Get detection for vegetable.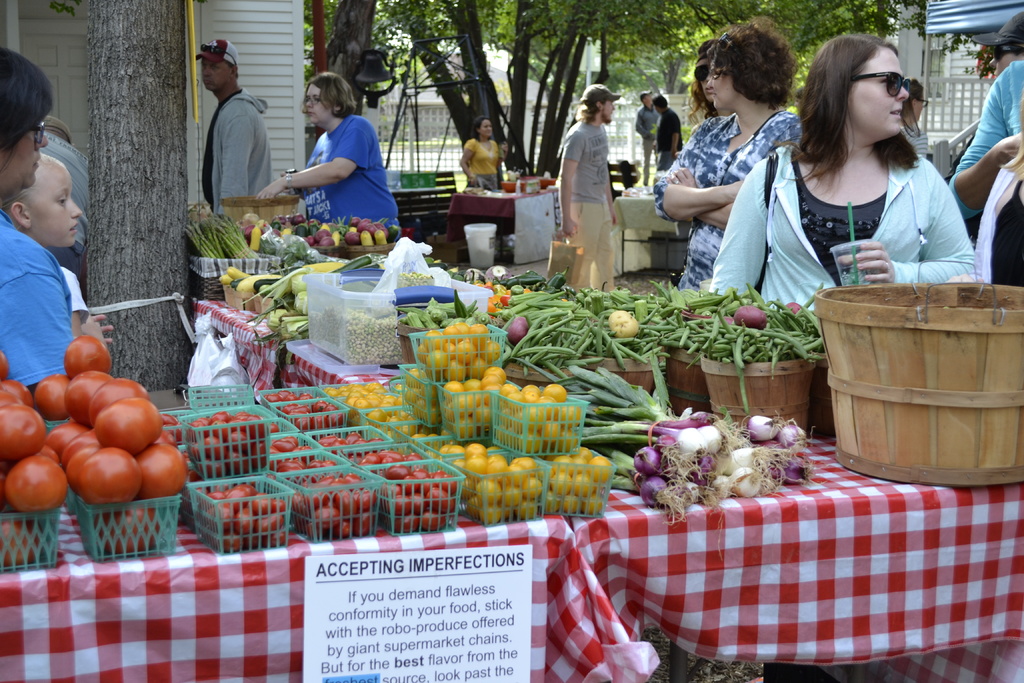
Detection: [52, 446, 132, 514].
